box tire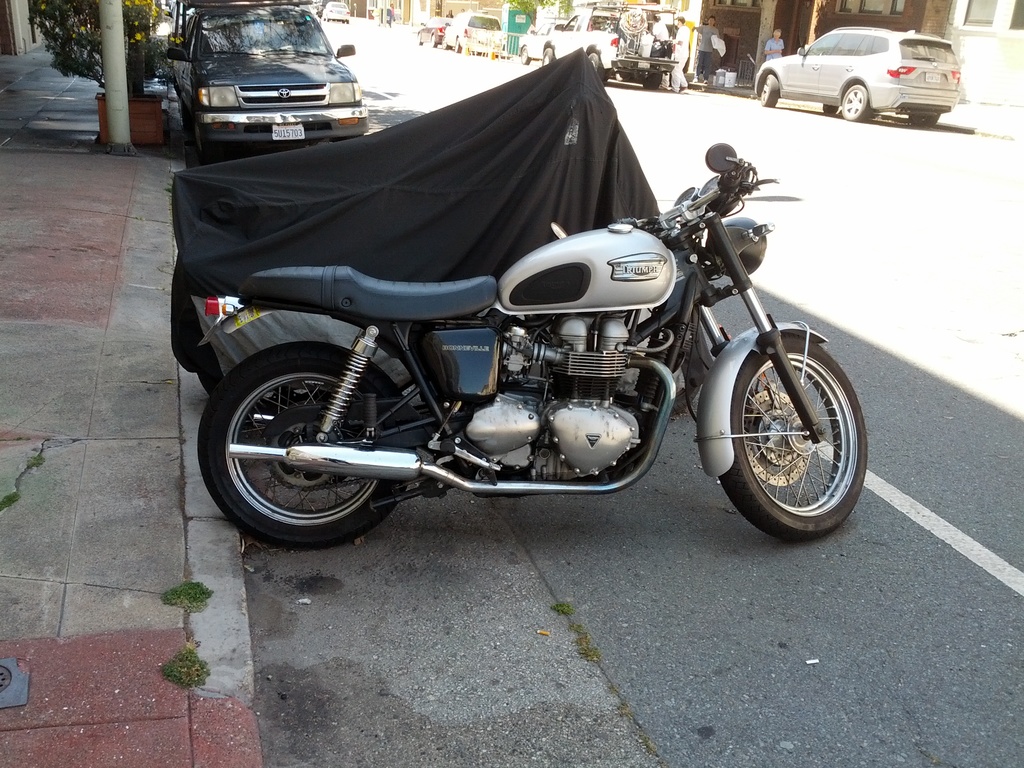
326/17/330/22
